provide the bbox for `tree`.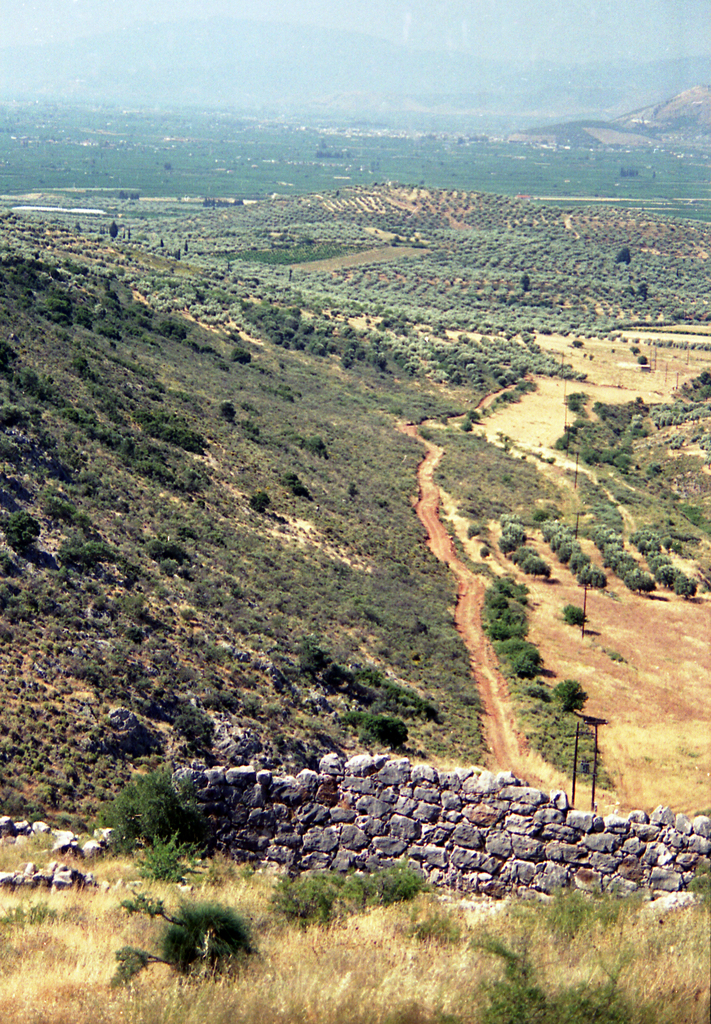
<bbox>566, 603, 584, 624</bbox>.
